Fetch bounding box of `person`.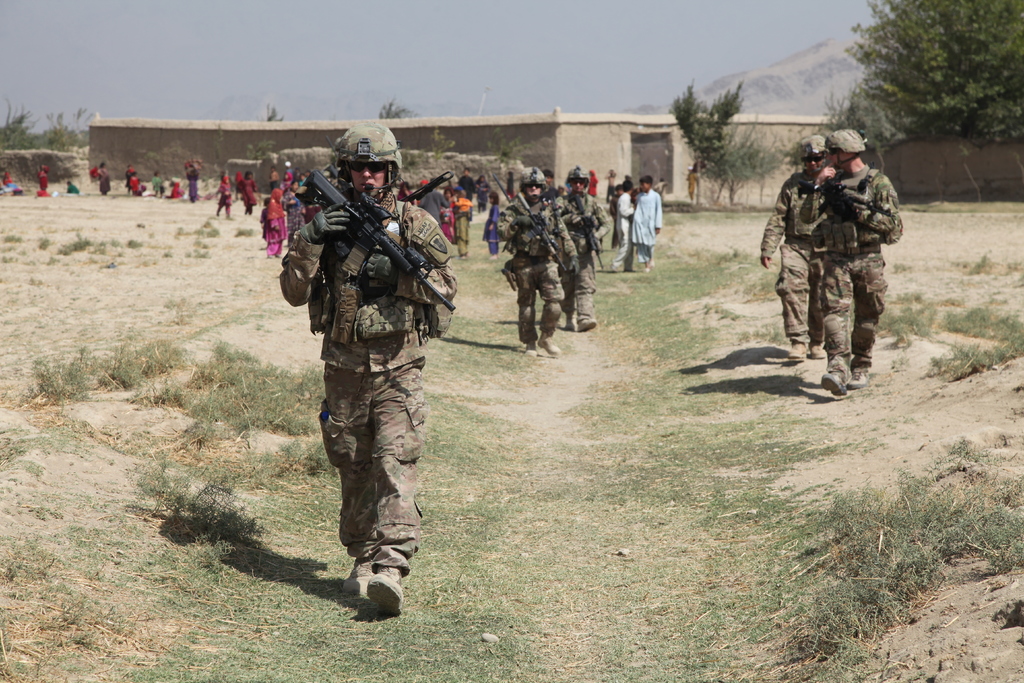
Bbox: {"x1": 557, "y1": 166, "x2": 611, "y2": 329}.
